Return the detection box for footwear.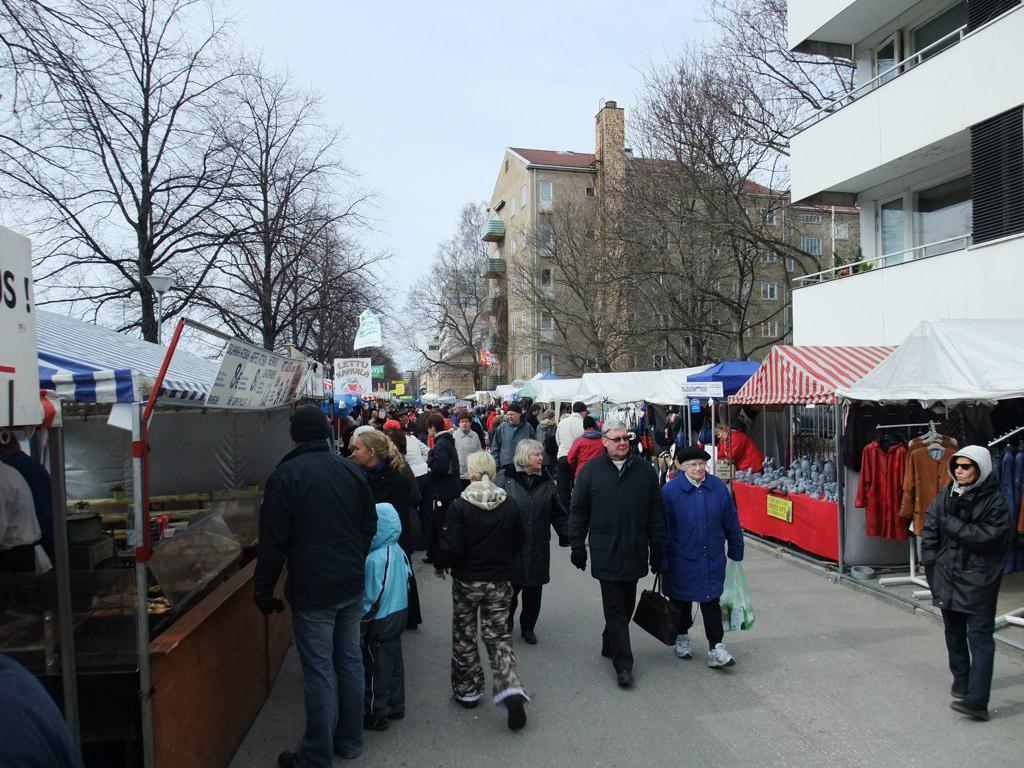
Rect(950, 680, 969, 692).
